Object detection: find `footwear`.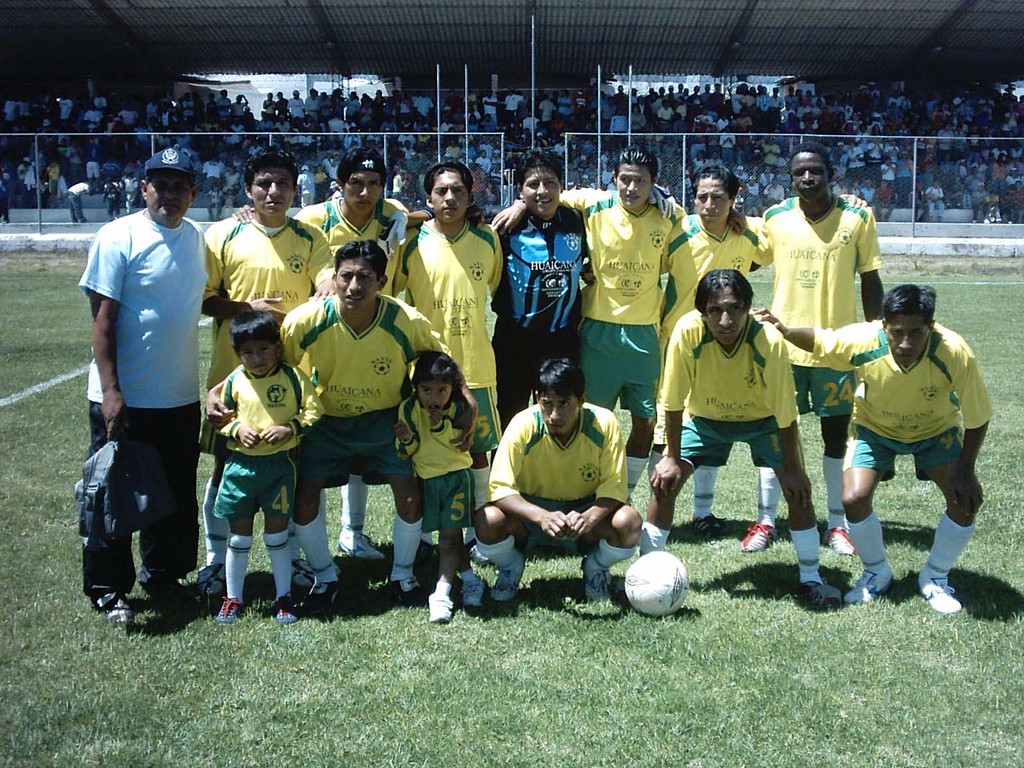
x1=191, y1=560, x2=221, y2=590.
